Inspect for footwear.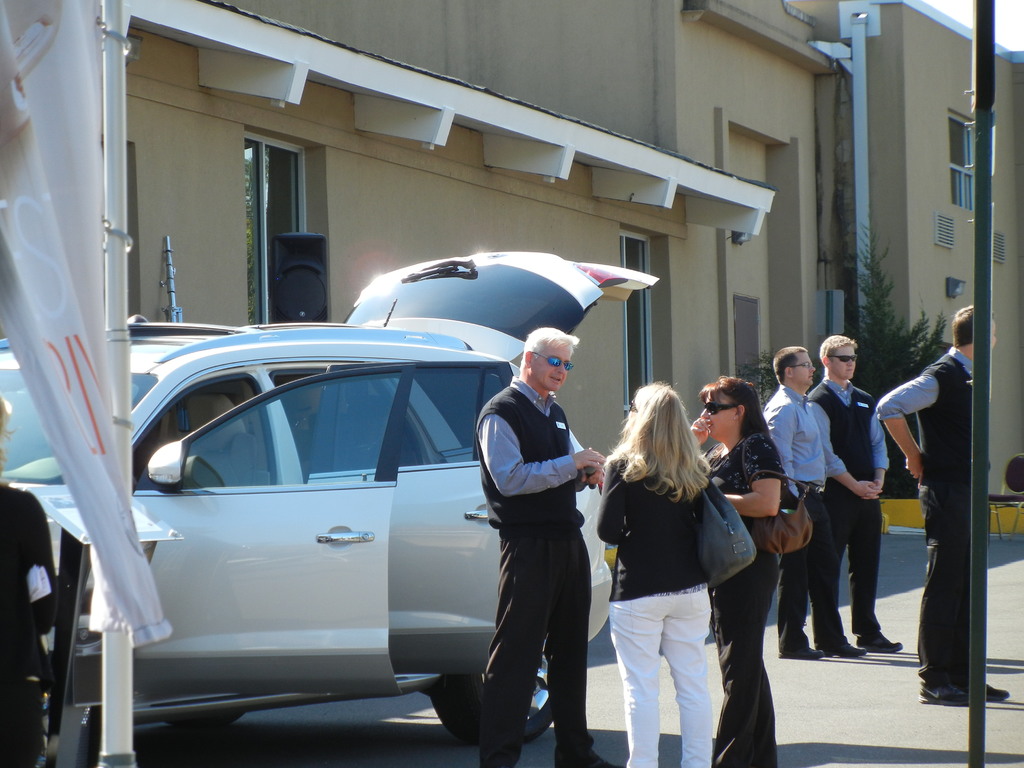
Inspection: select_region(775, 645, 824, 659).
